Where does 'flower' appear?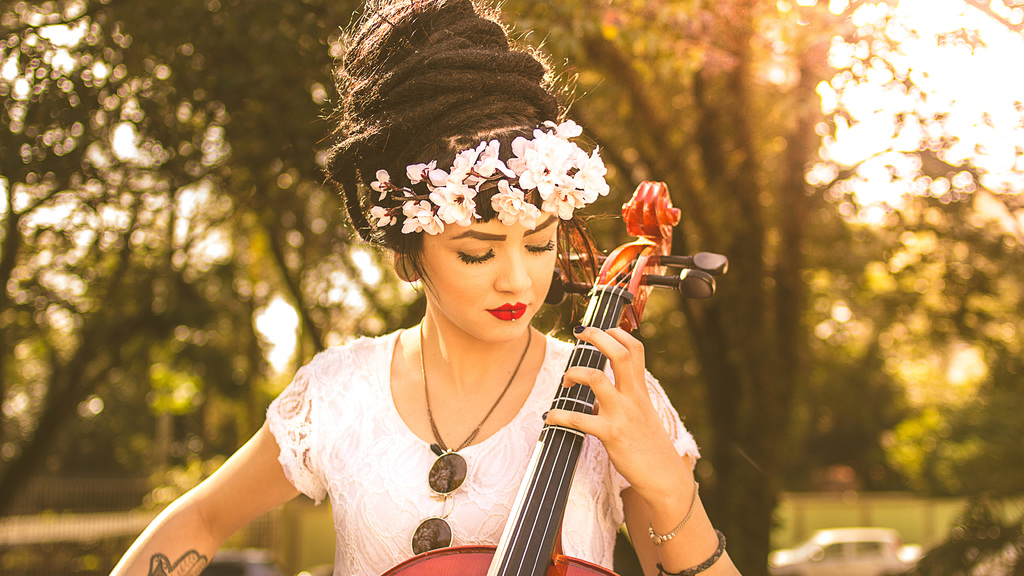
Appears at {"x1": 374, "y1": 166, "x2": 391, "y2": 198}.
